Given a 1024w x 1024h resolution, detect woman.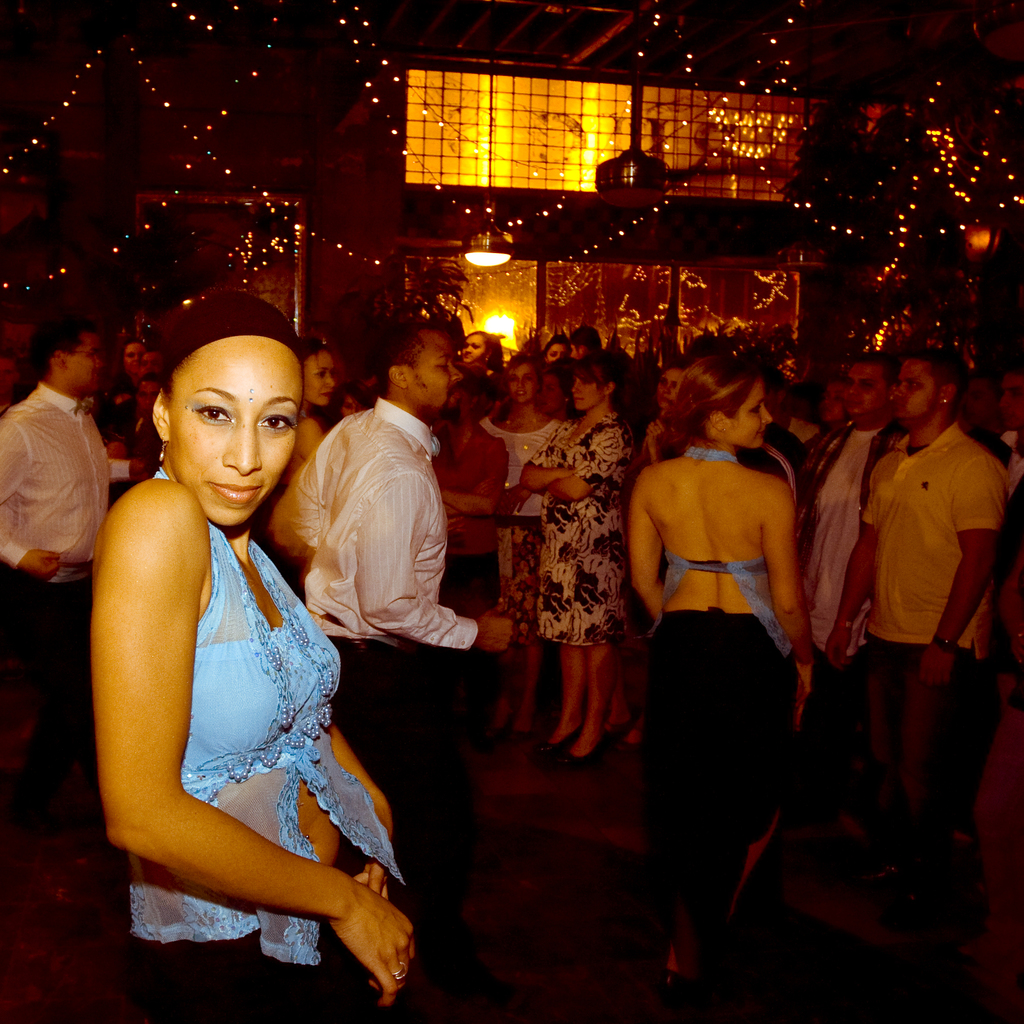
bbox(518, 357, 621, 770).
